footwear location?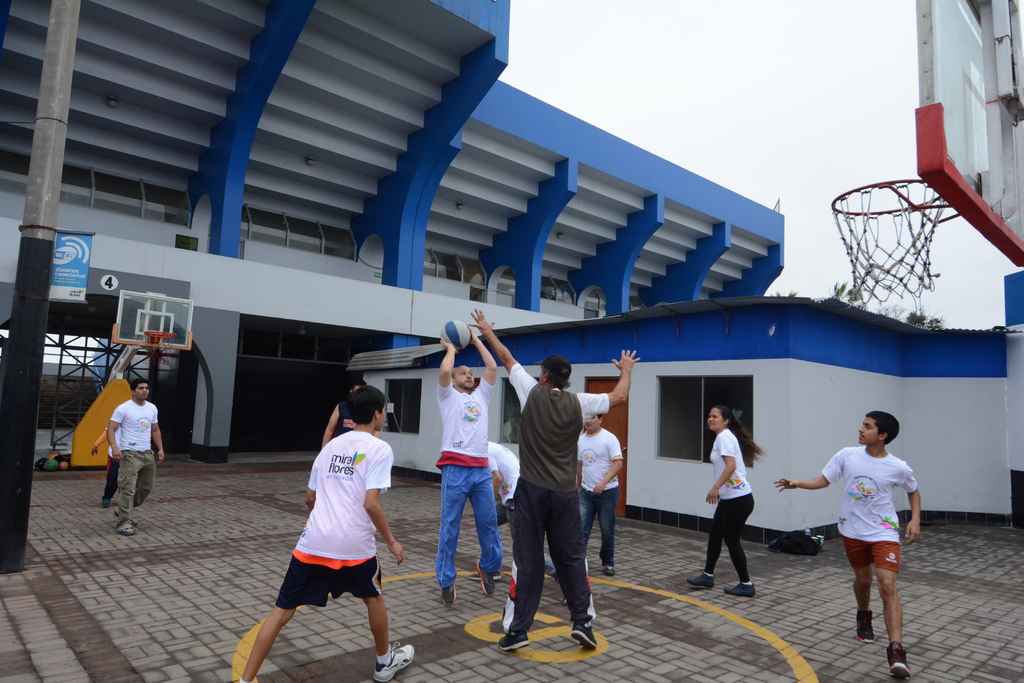
box=[886, 641, 911, 679]
